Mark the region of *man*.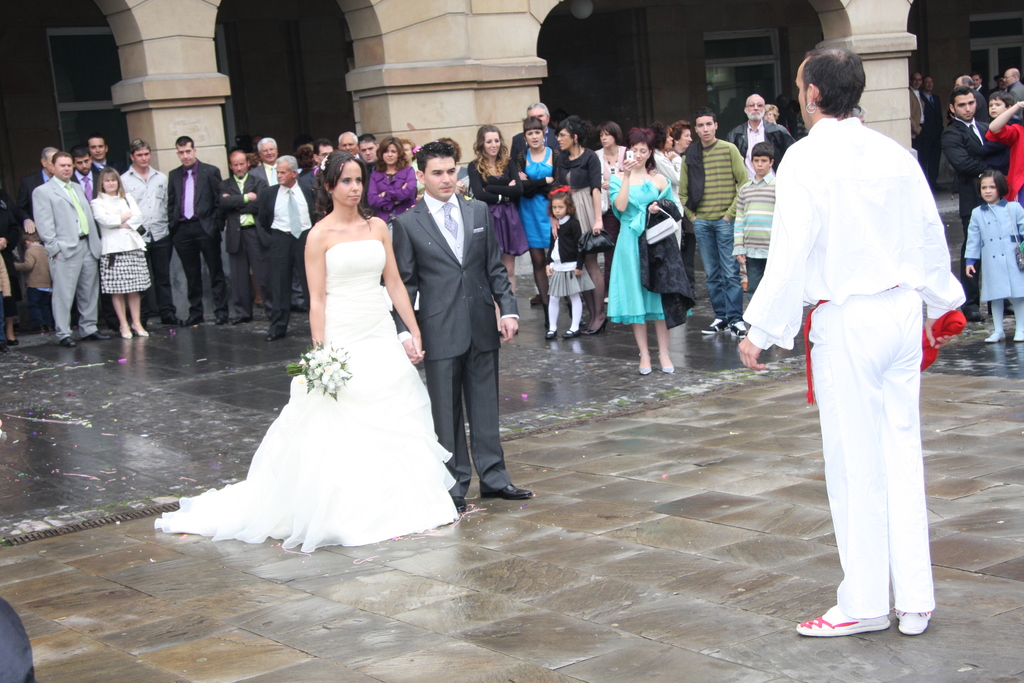
Region: box(972, 74, 992, 99).
